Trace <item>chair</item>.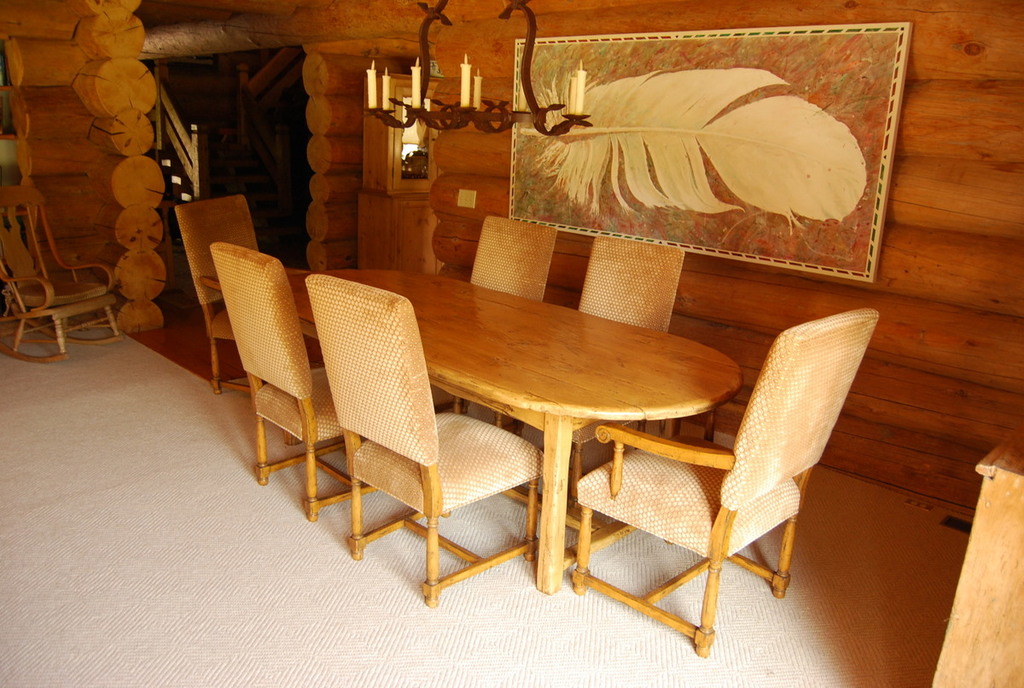
Traced to box=[557, 308, 872, 656].
